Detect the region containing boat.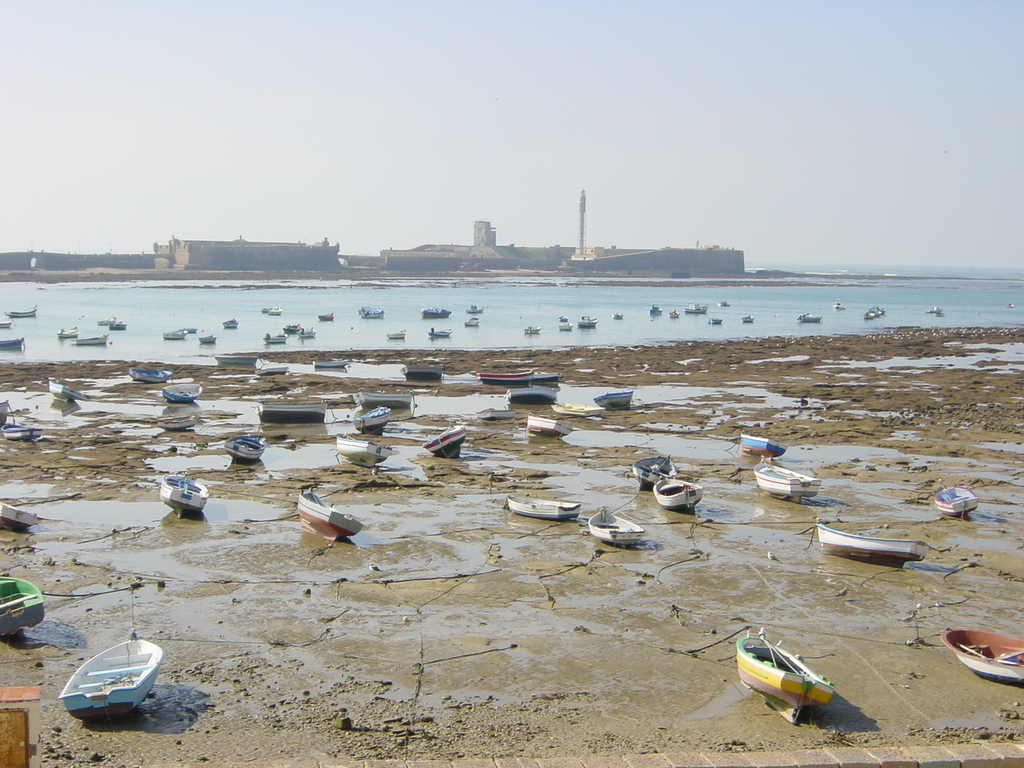
box(198, 335, 216, 344).
